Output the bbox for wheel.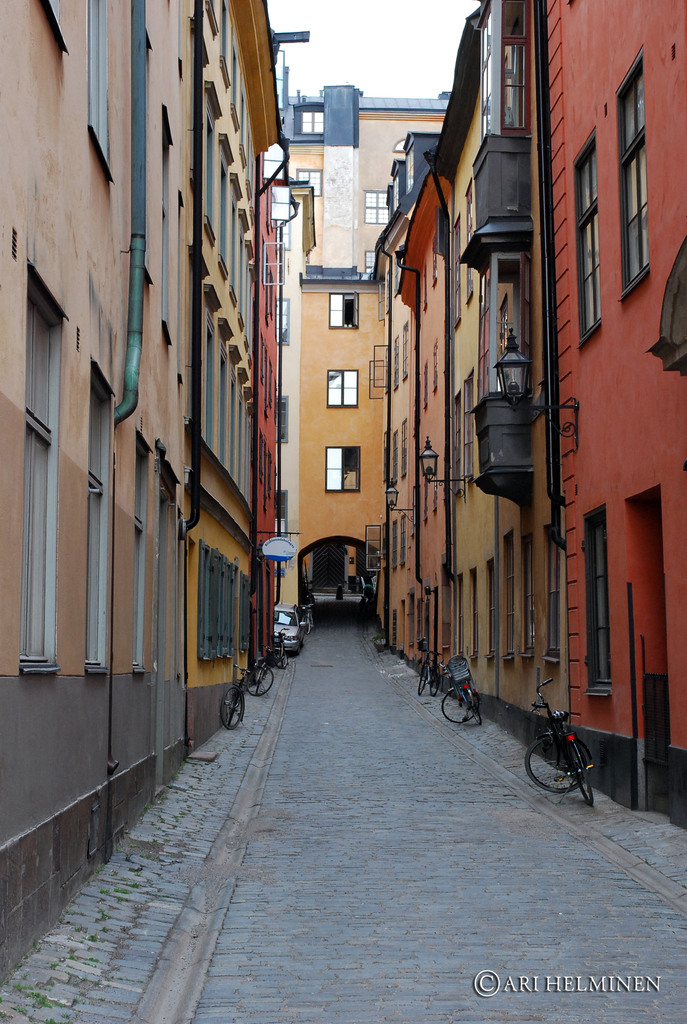
(432, 675, 439, 699).
